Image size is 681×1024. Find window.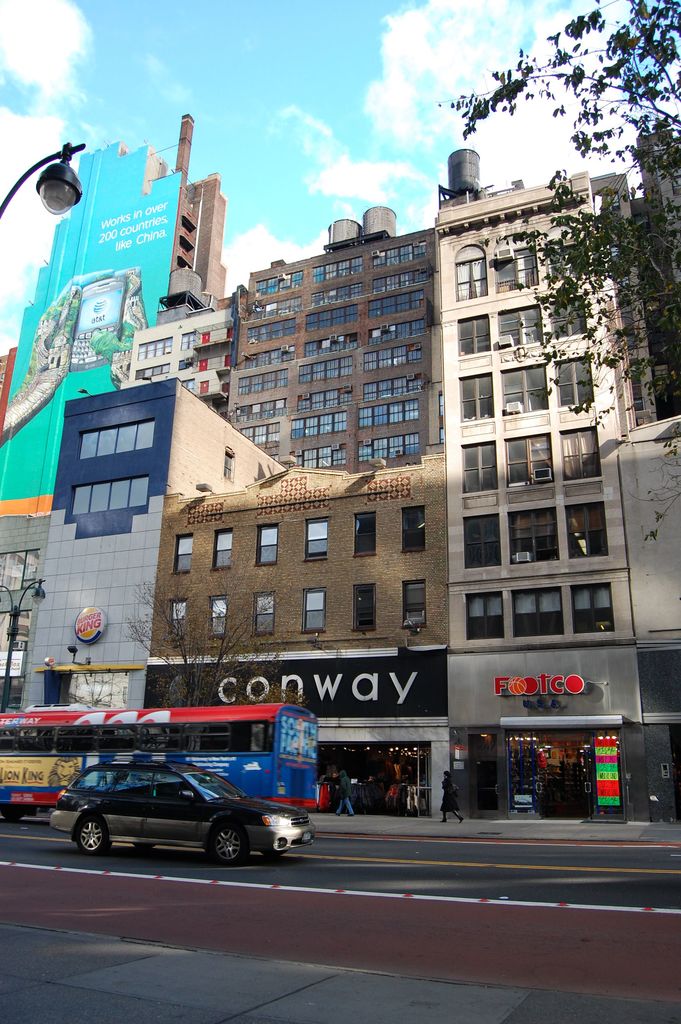
{"x1": 168, "y1": 597, "x2": 191, "y2": 646}.
